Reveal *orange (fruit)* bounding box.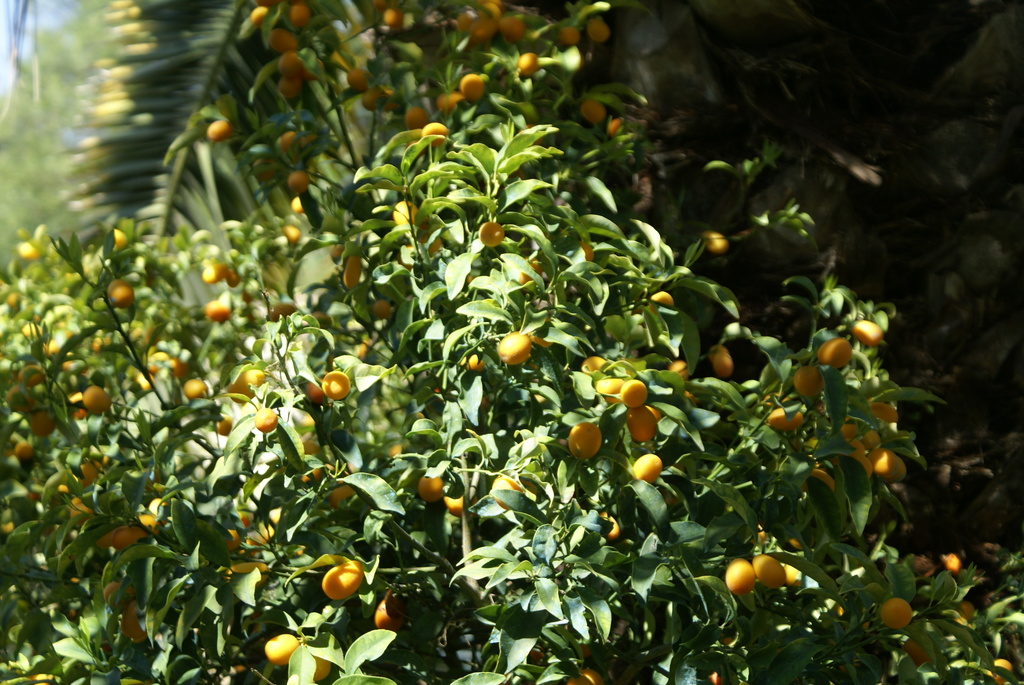
Revealed: <region>877, 592, 905, 633</region>.
